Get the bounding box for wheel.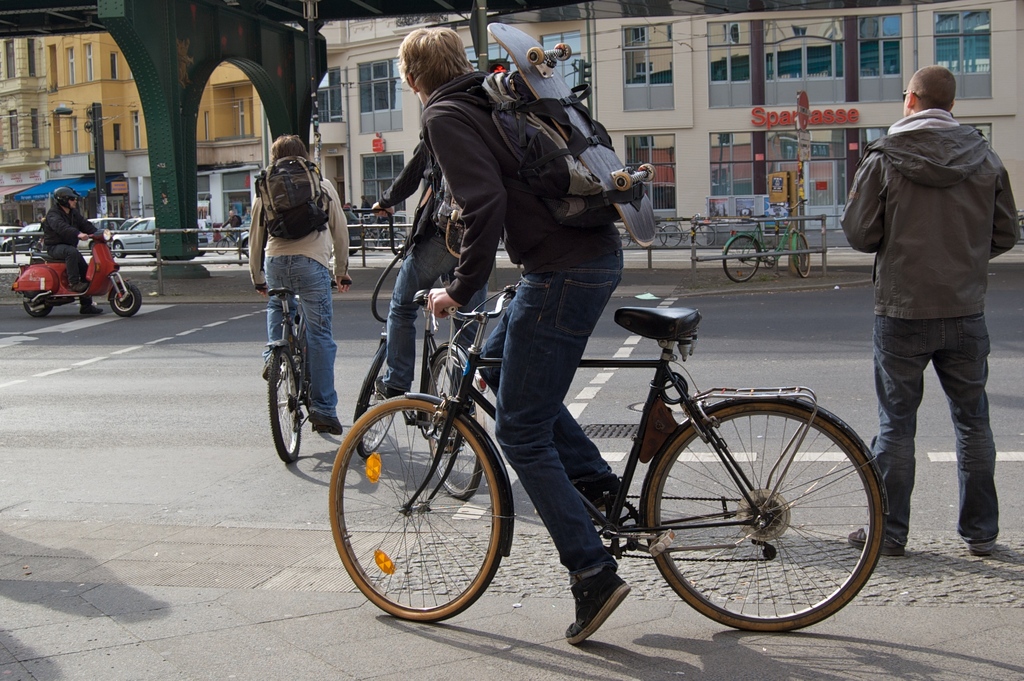
x1=22 y1=293 x2=58 y2=319.
